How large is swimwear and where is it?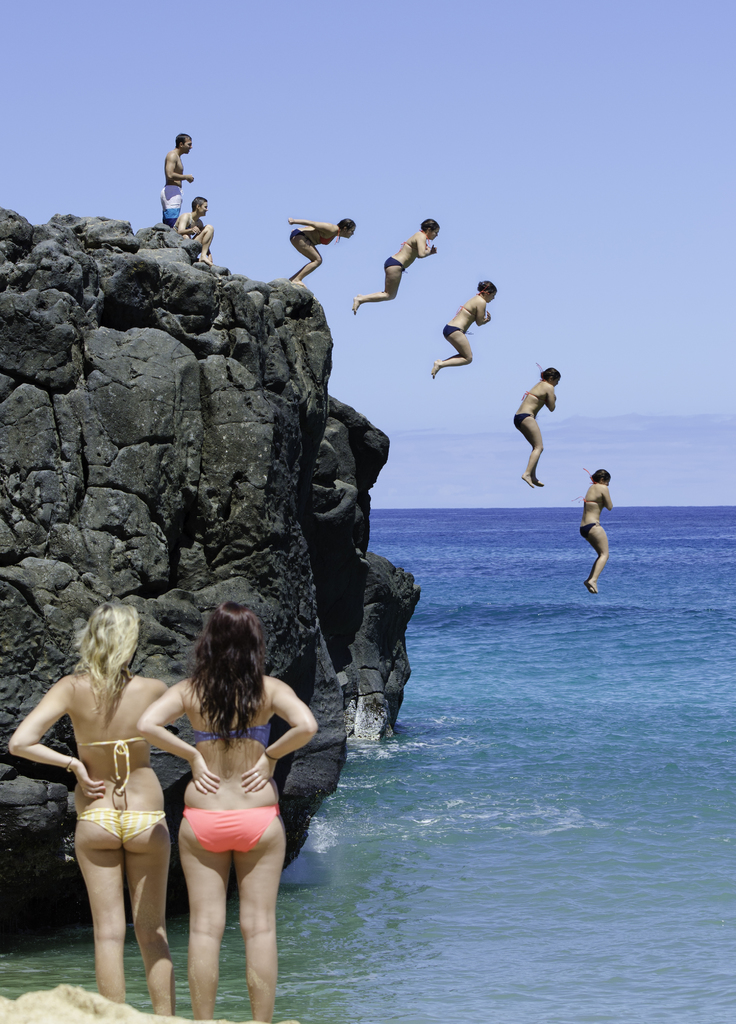
Bounding box: [left=75, top=806, right=168, bottom=844].
